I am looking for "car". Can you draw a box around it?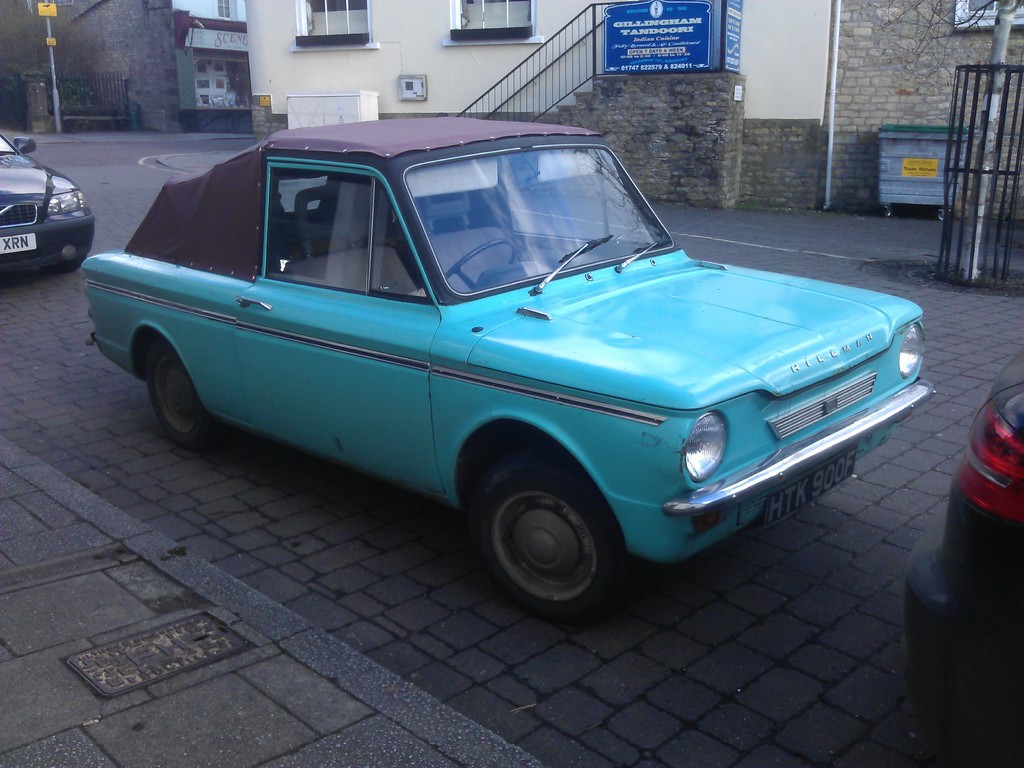
Sure, the bounding box is region(0, 127, 93, 282).
